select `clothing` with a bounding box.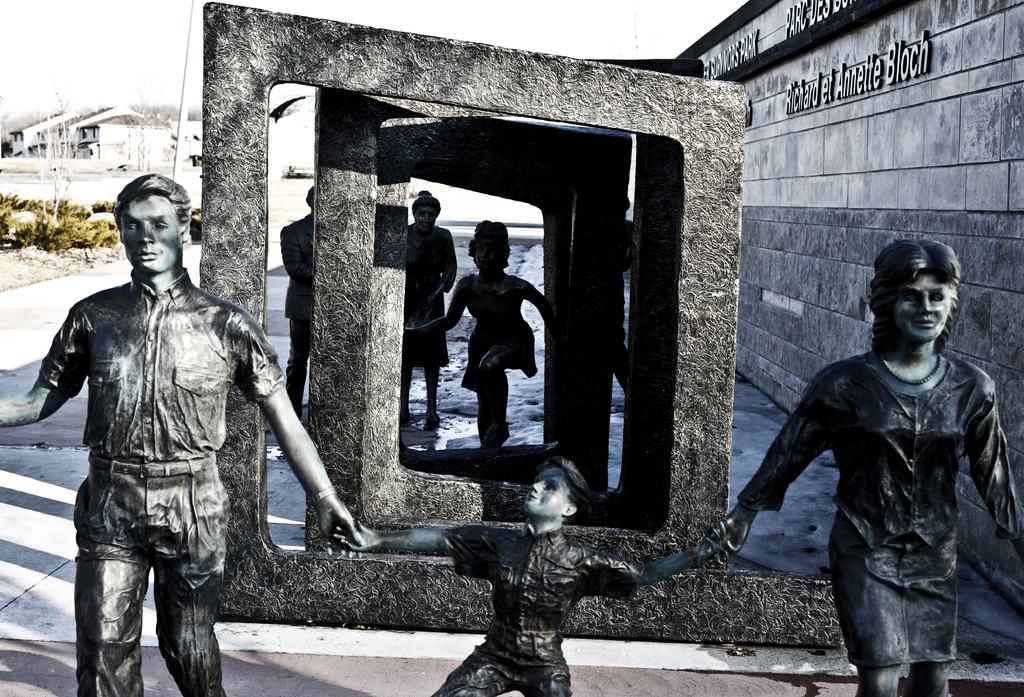
BBox(285, 320, 313, 416).
